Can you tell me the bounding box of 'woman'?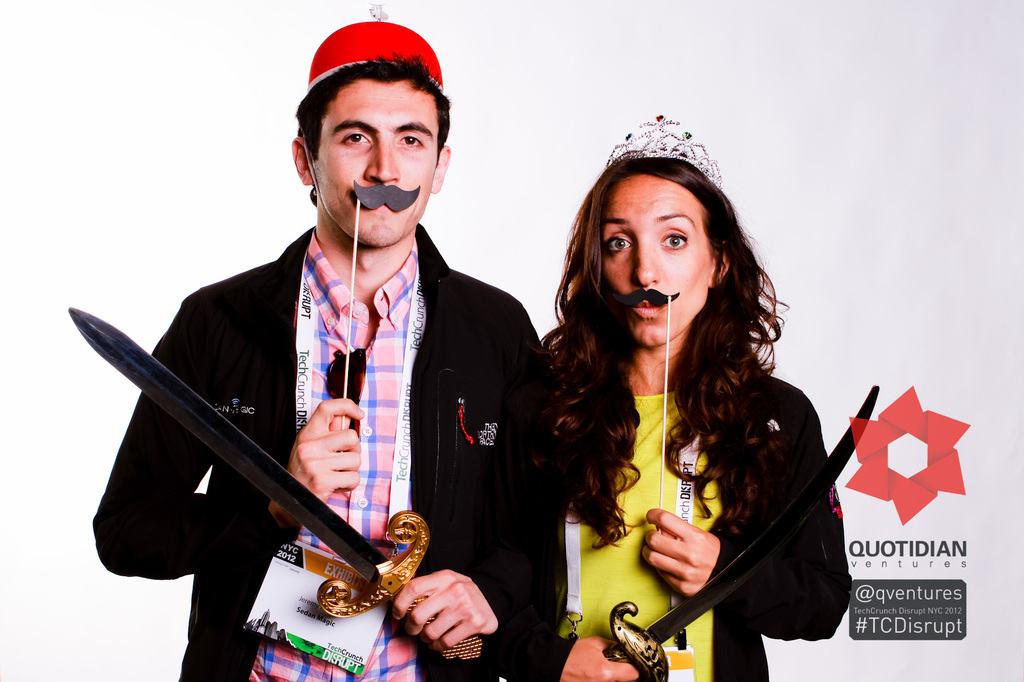
[x1=509, y1=134, x2=860, y2=681].
